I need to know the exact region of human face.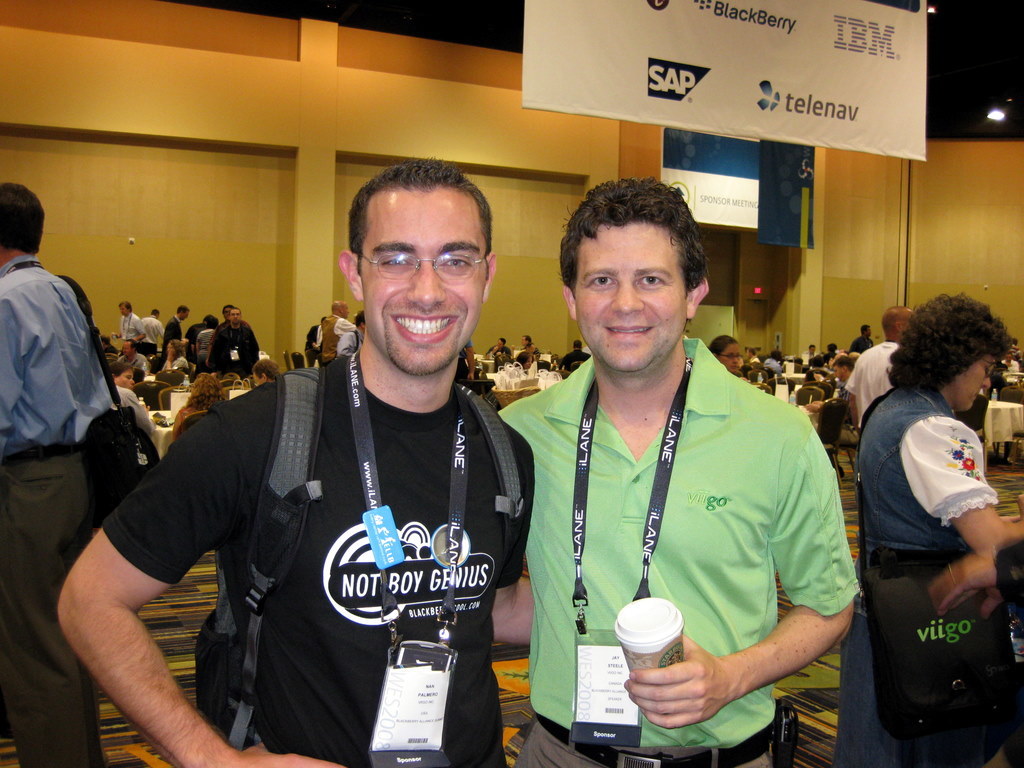
Region: Rect(948, 352, 992, 410).
